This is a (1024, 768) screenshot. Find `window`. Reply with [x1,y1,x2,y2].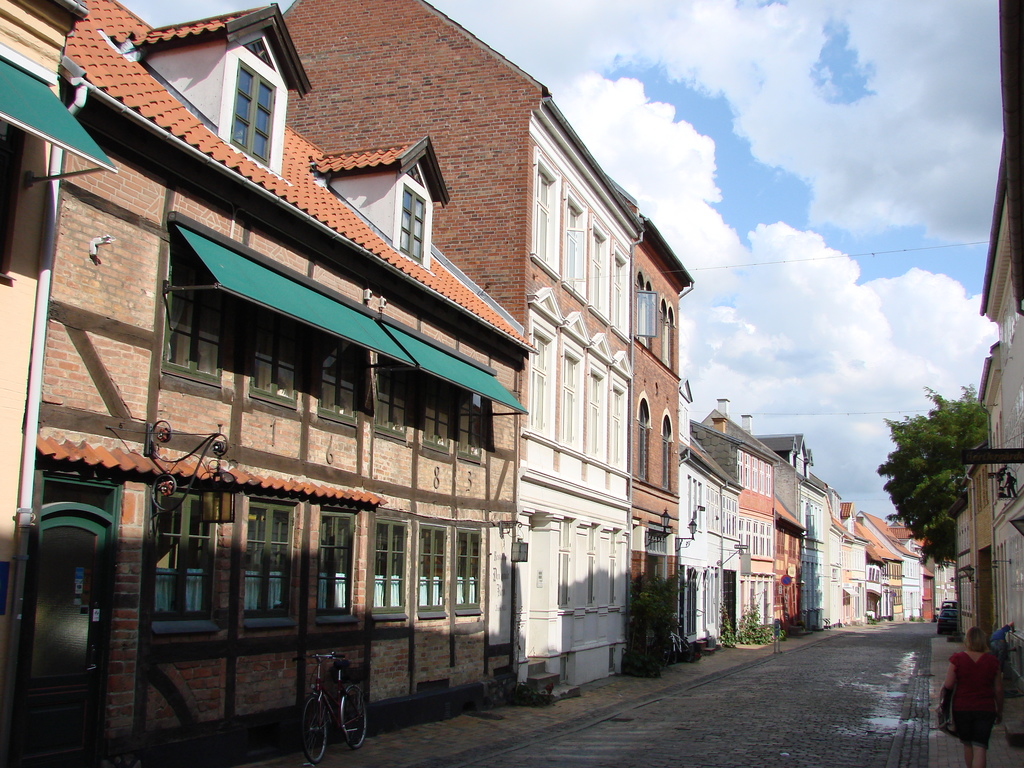
[372,519,408,625].
